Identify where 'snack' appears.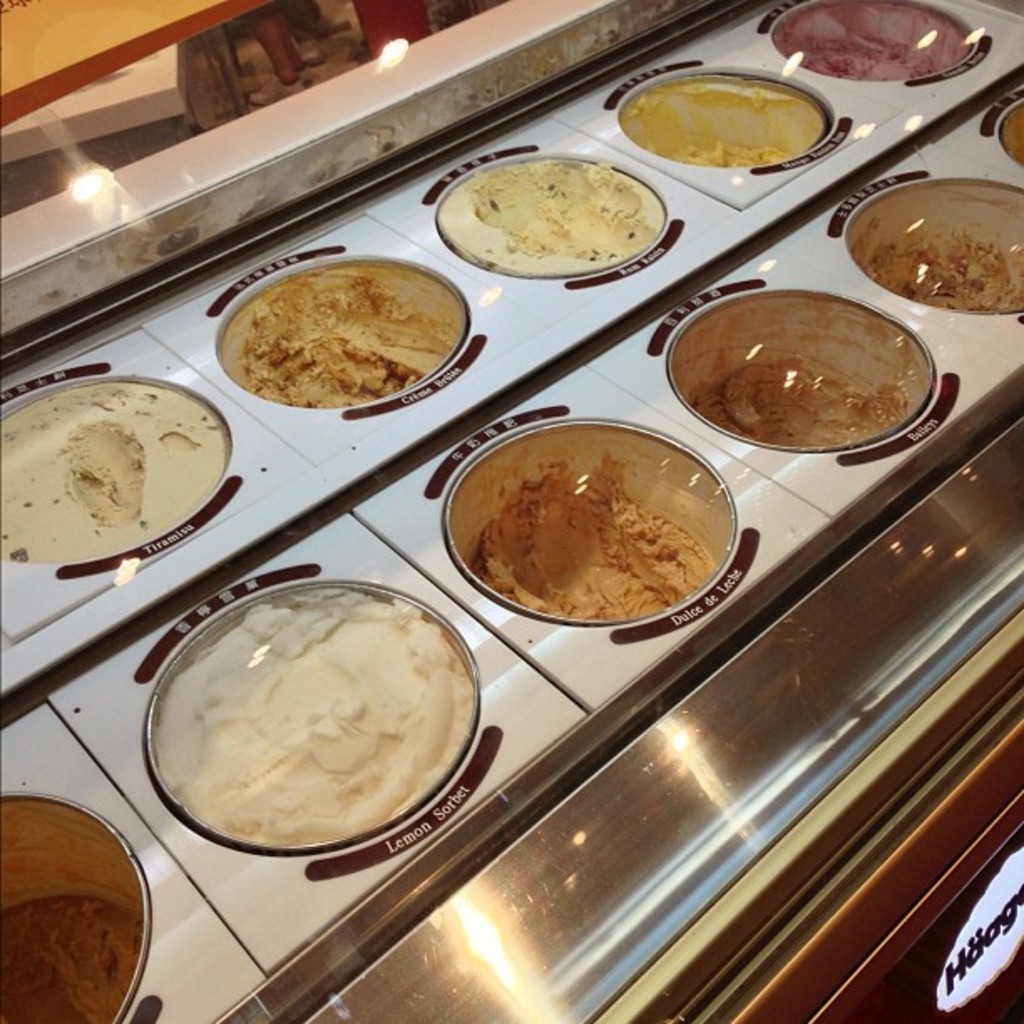
Appears at region(780, 0, 991, 75).
